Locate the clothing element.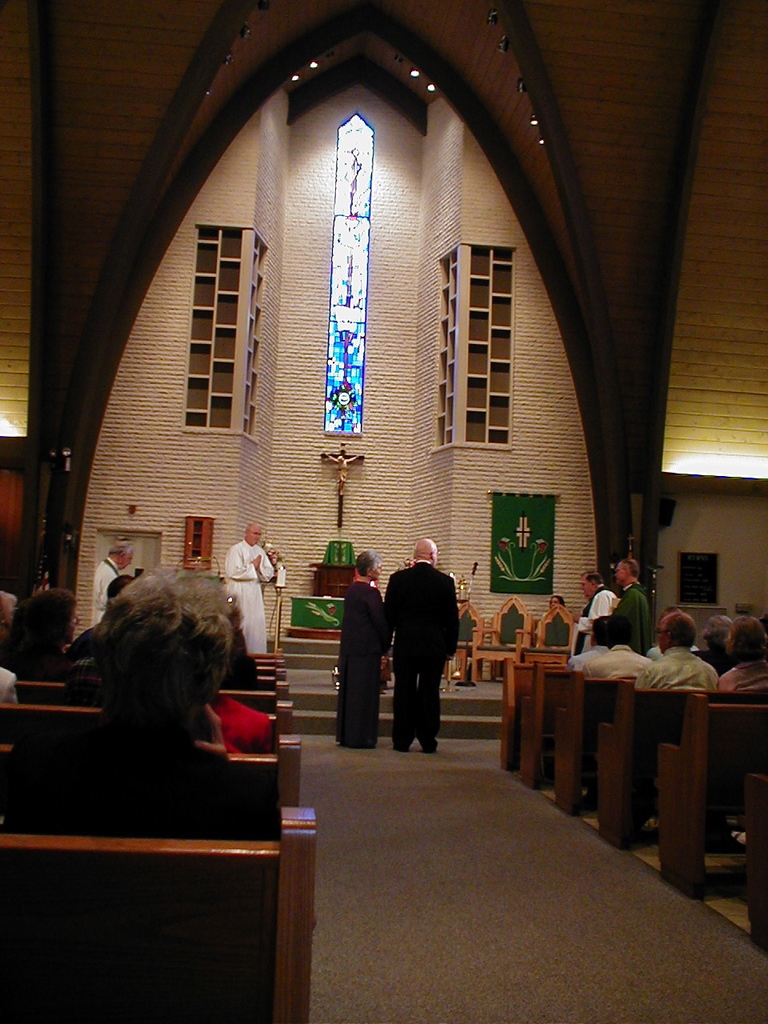
Element bbox: crop(214, 688, 275, 748).
